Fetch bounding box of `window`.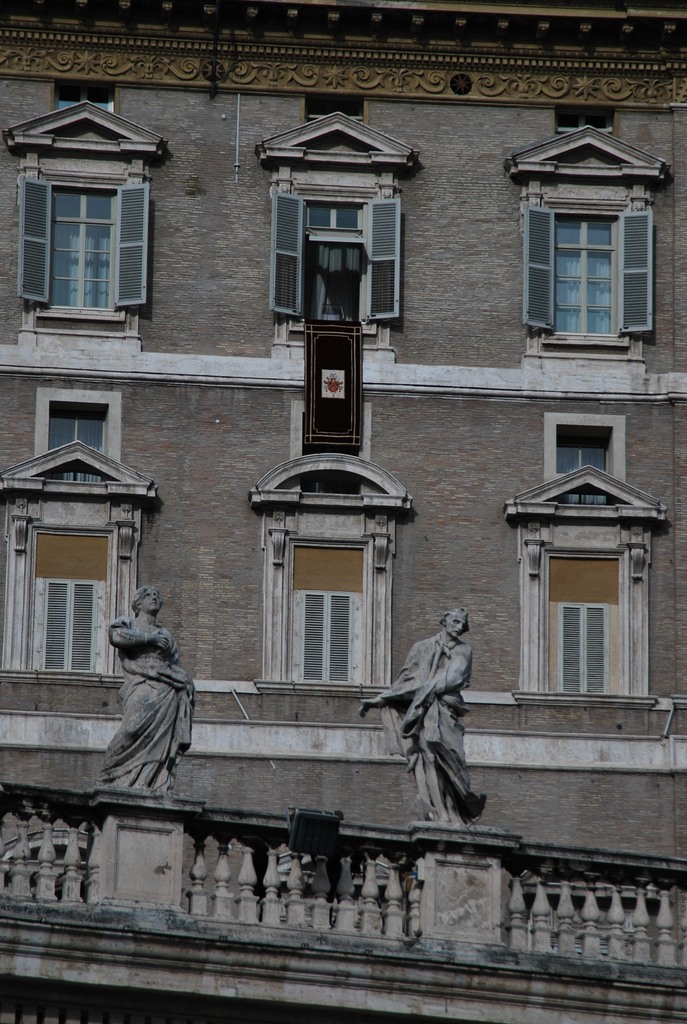
Bbox: 10/514/134/673.
